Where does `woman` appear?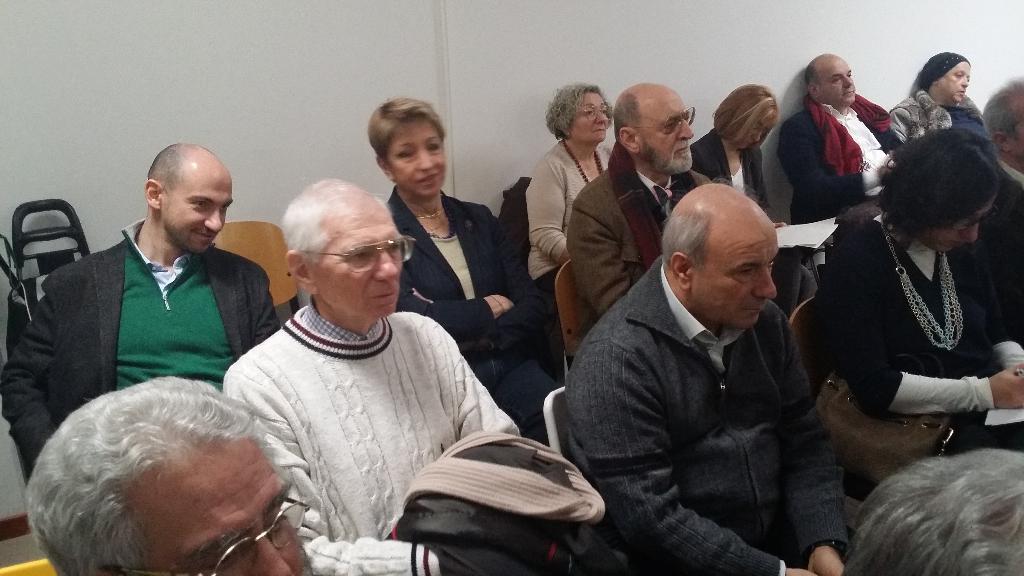
Appears at select_region(691, 83, 815, 319).
